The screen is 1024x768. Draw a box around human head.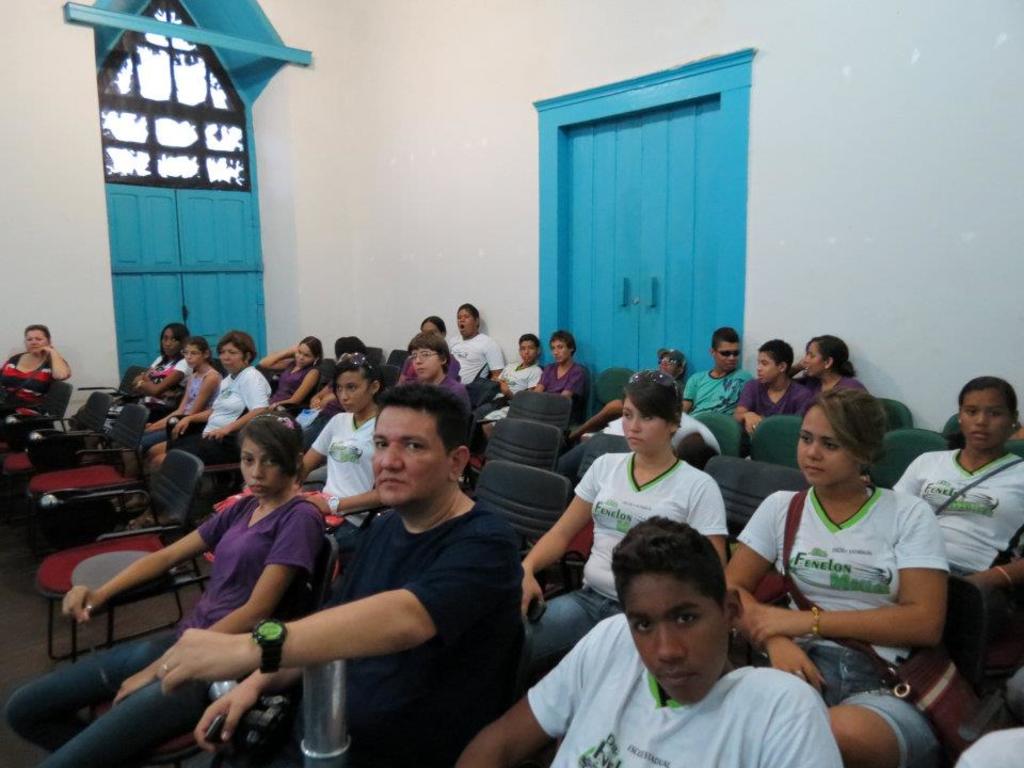
locate(453, 302, 481, 339).
